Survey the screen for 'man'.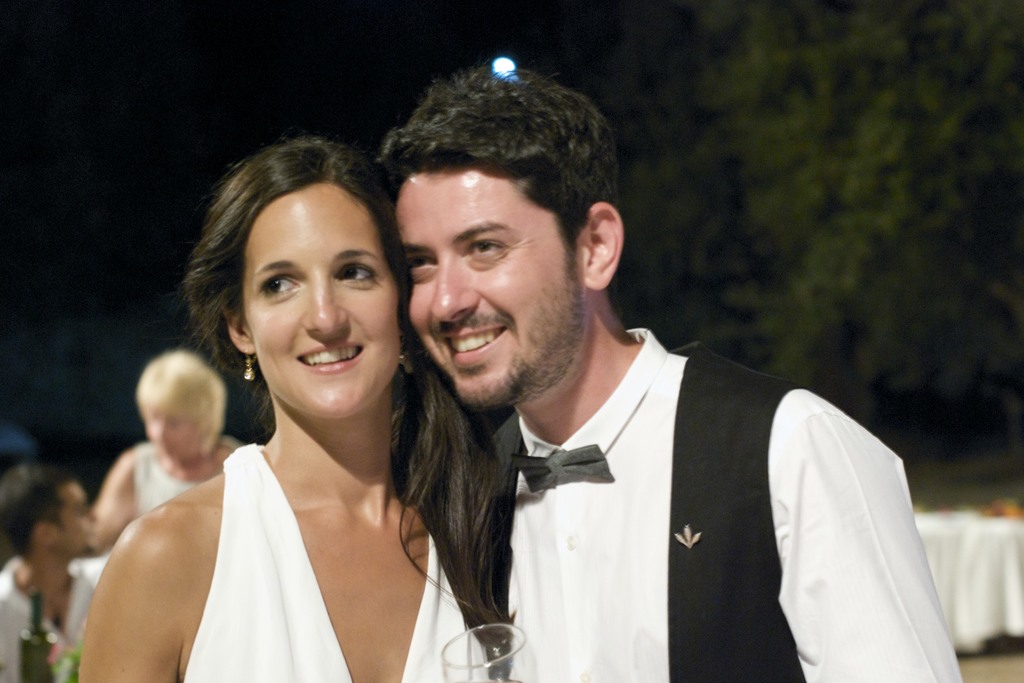
Survey found: (367, 69, 959, 682).
